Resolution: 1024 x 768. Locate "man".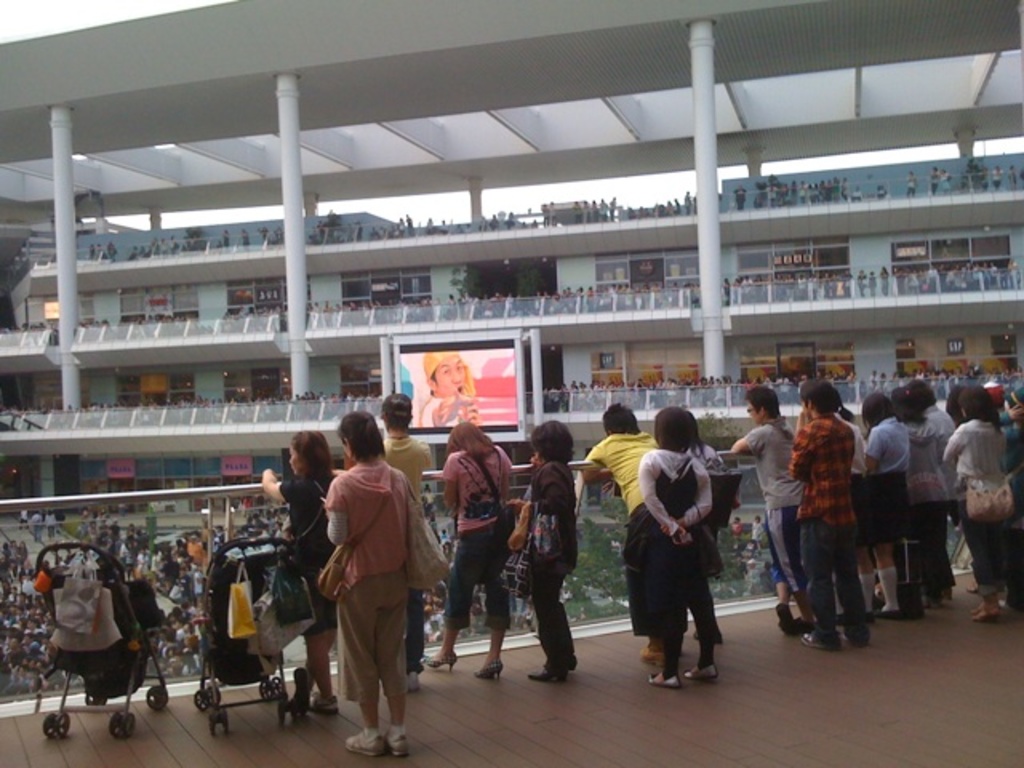
<region>381, 389, 432, 691</region>.
